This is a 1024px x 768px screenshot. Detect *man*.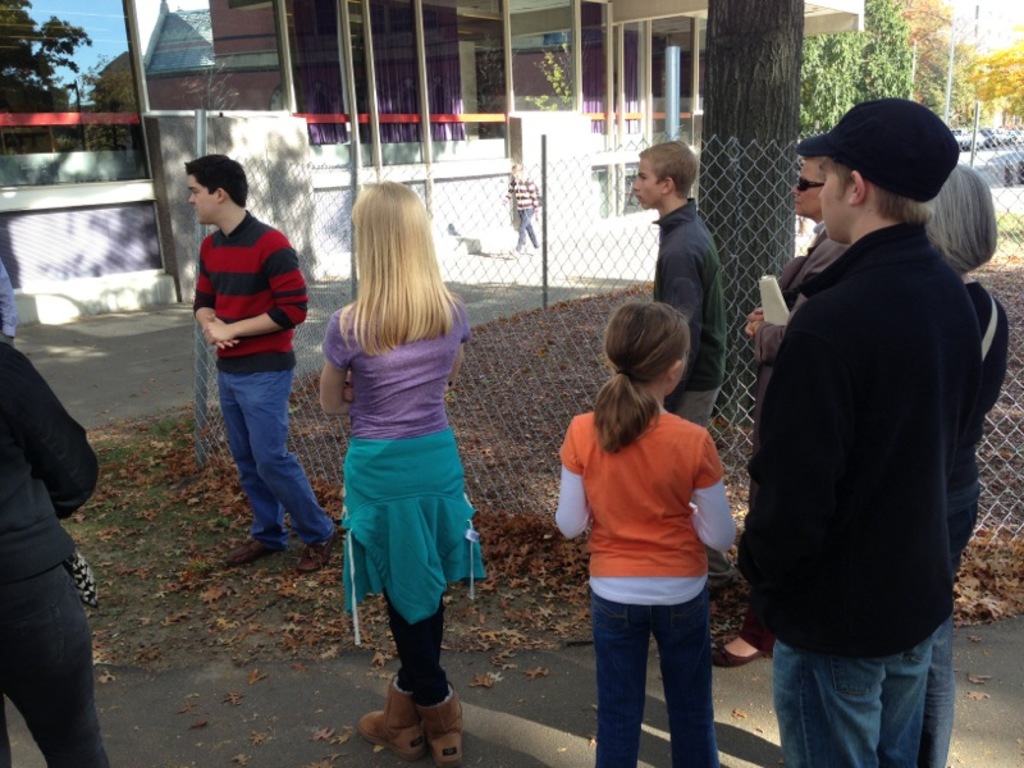
left=731, top=73, right=1002, bottom=754.
